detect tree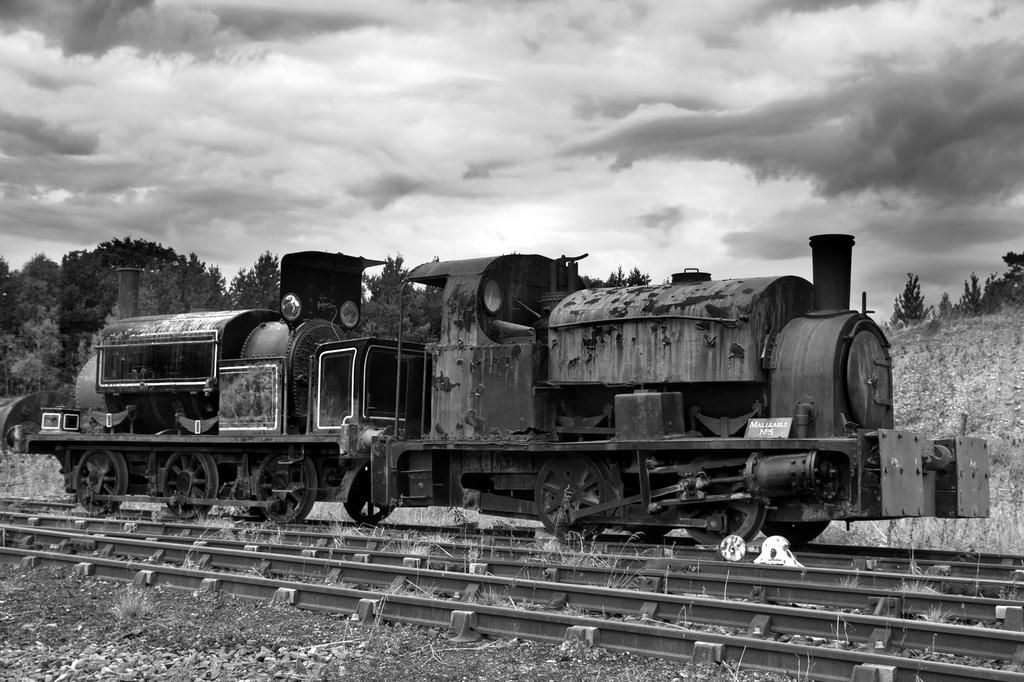
579, 263, 650, 287
